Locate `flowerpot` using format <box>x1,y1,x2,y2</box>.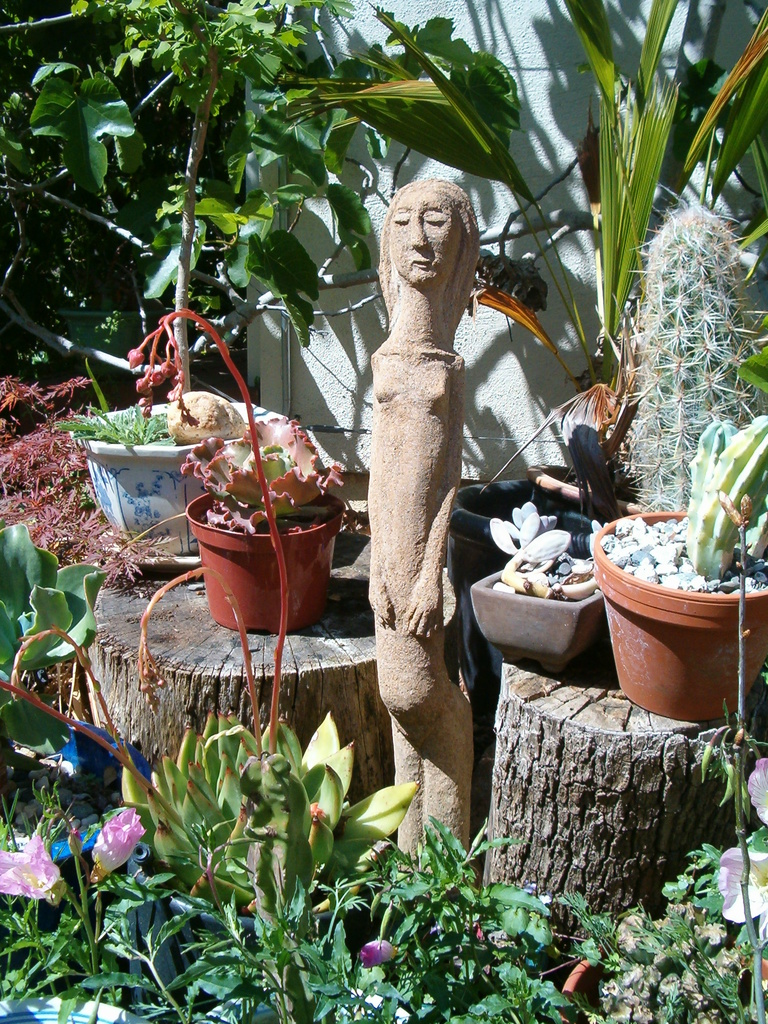
<box>529,462,636,520</box>.
